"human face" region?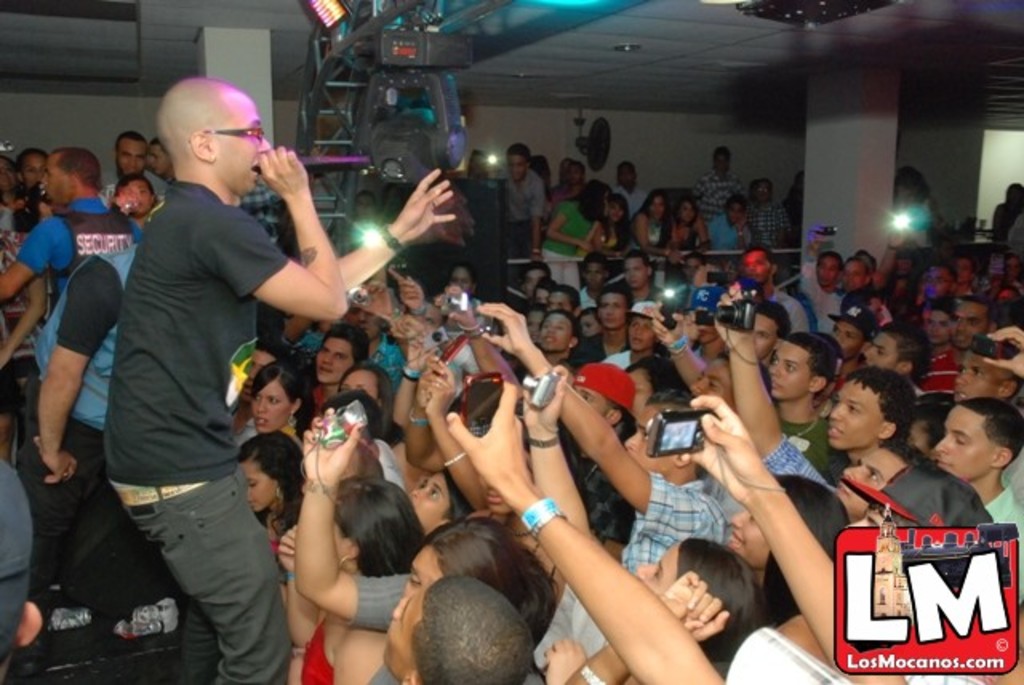
left=538, top=314, right=571, bottom=354
